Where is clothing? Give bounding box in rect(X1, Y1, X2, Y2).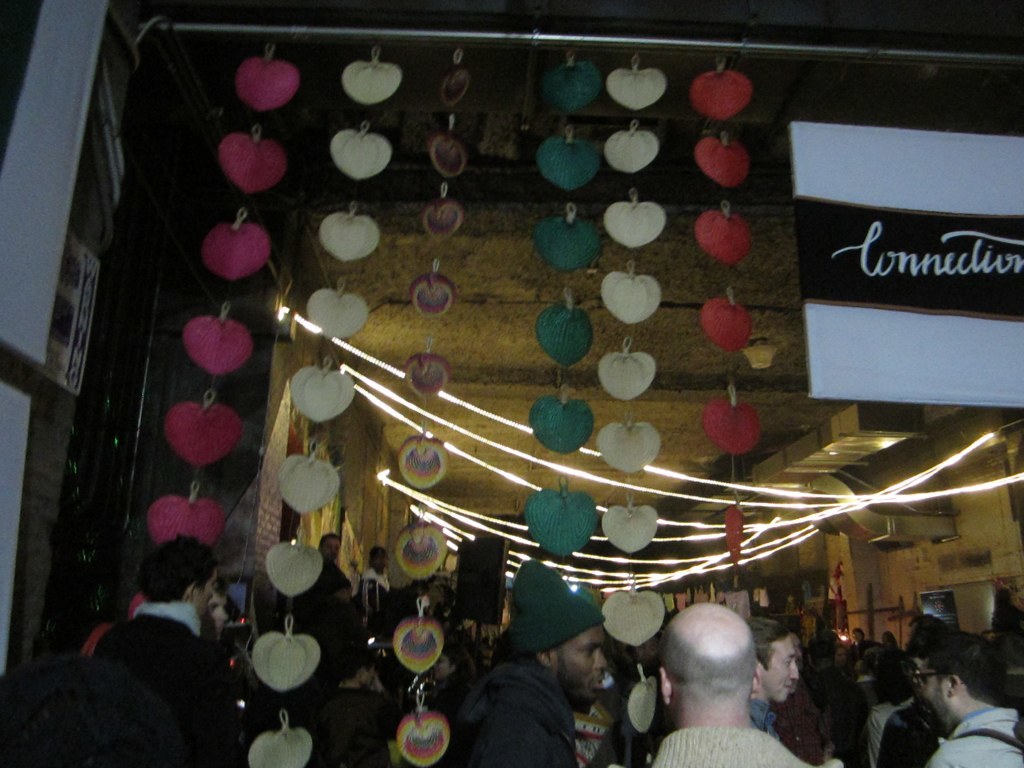
rect(435, 638, 603, 763).
